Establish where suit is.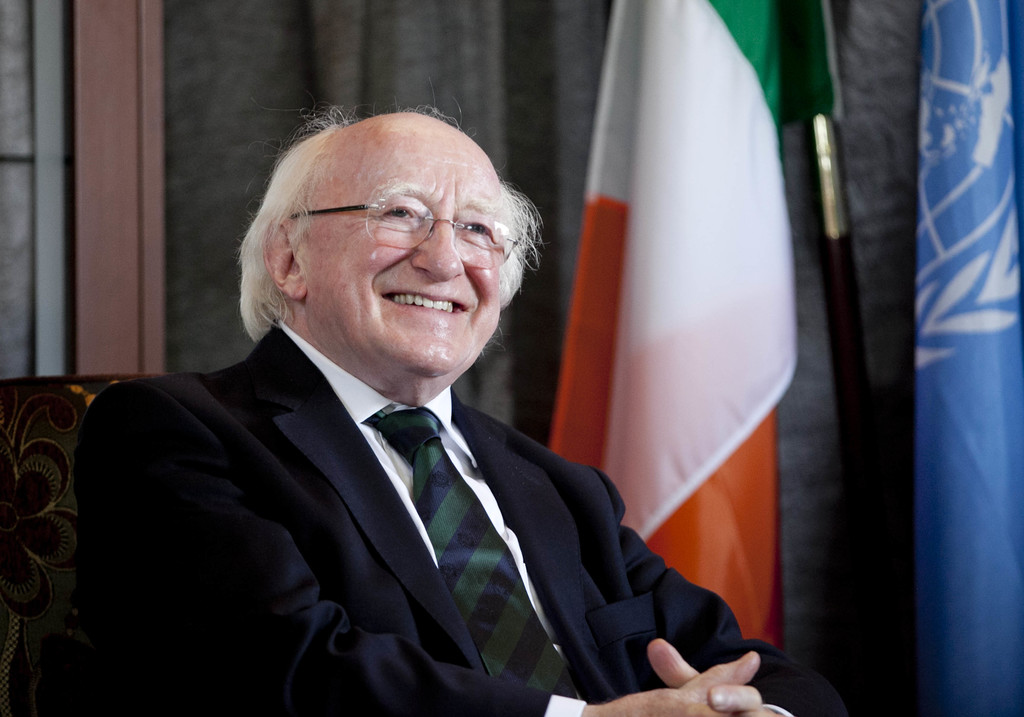
Established at select_region(120, 335, 751, 716).
